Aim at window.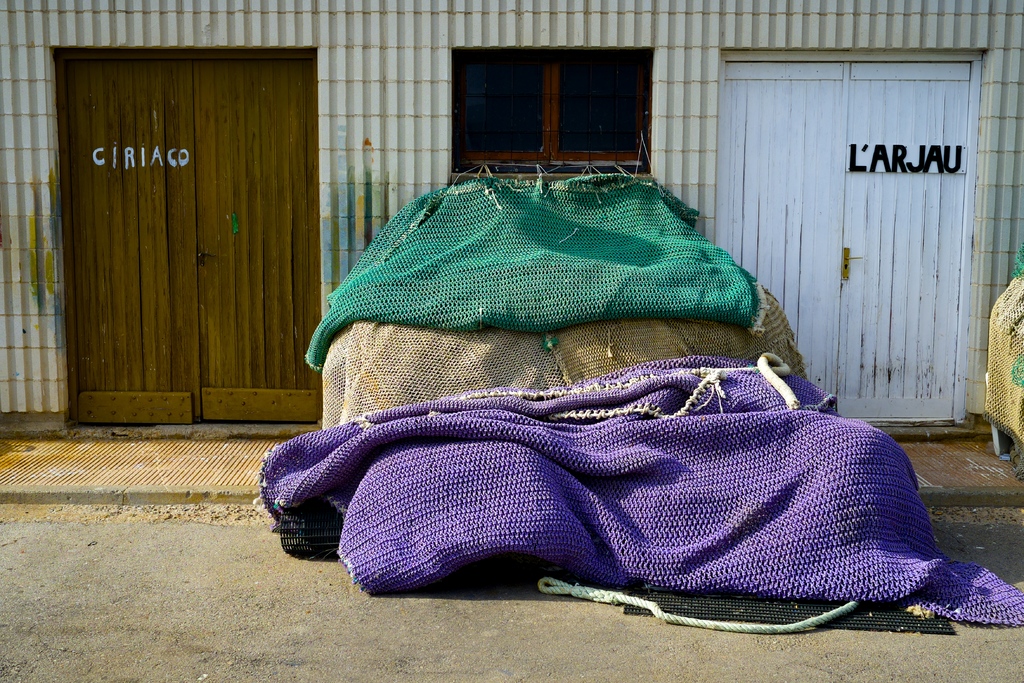
Aimed at box(431, 35, 649, 158).
